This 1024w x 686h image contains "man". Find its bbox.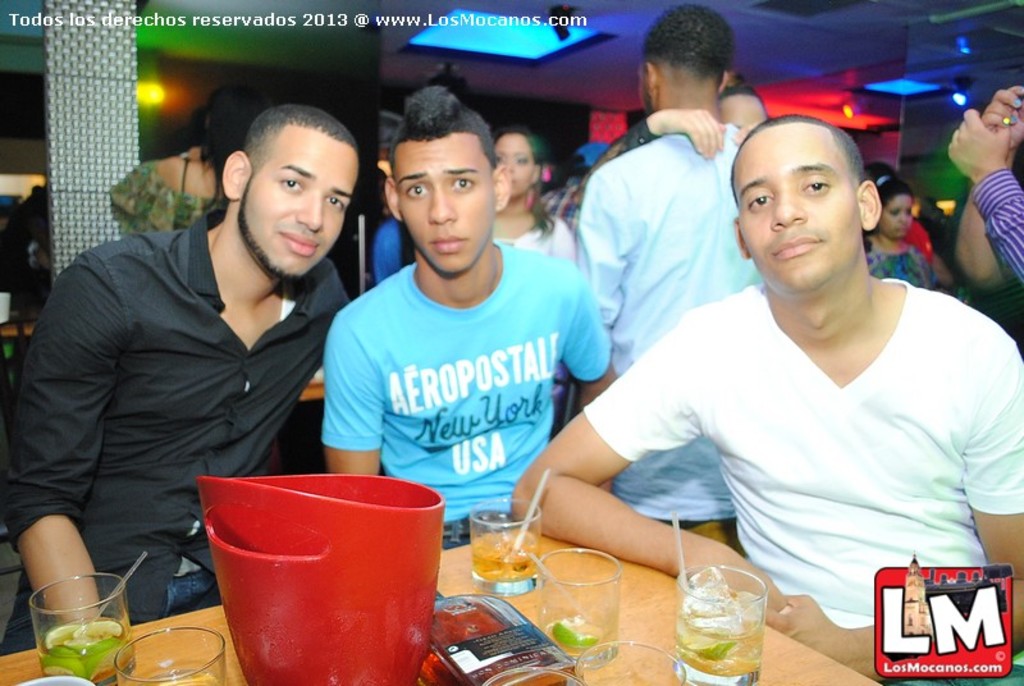
BBox(577, 5, 746, 554).
